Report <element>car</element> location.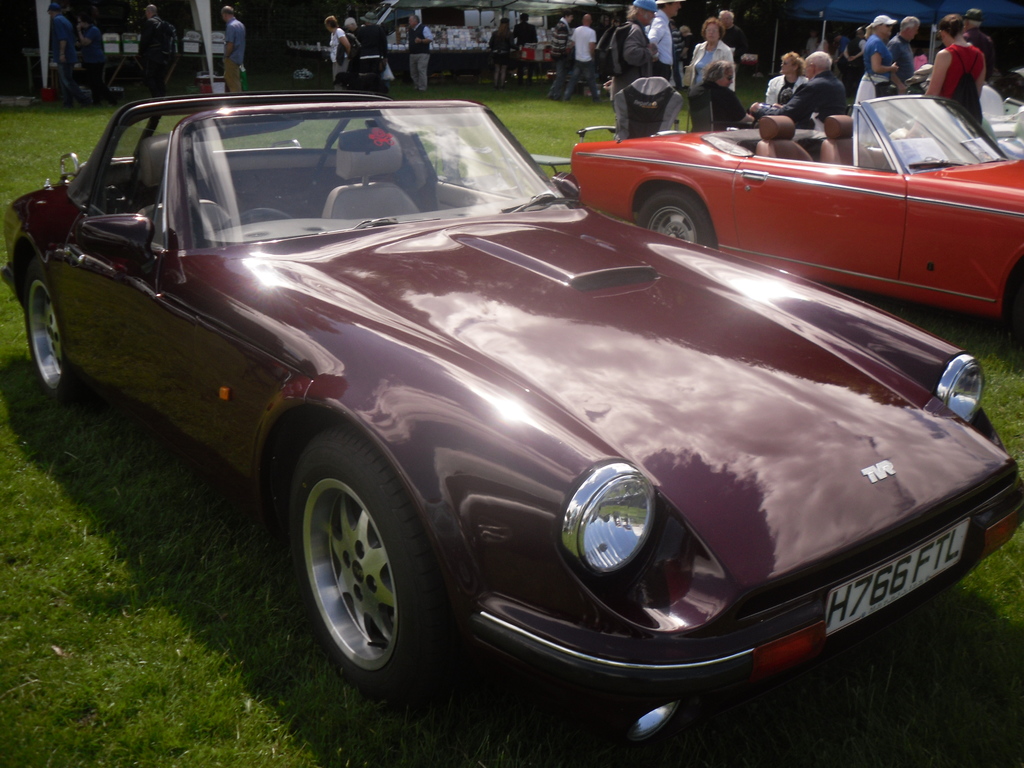
Report: locate(570, 89, 1023, 339).
